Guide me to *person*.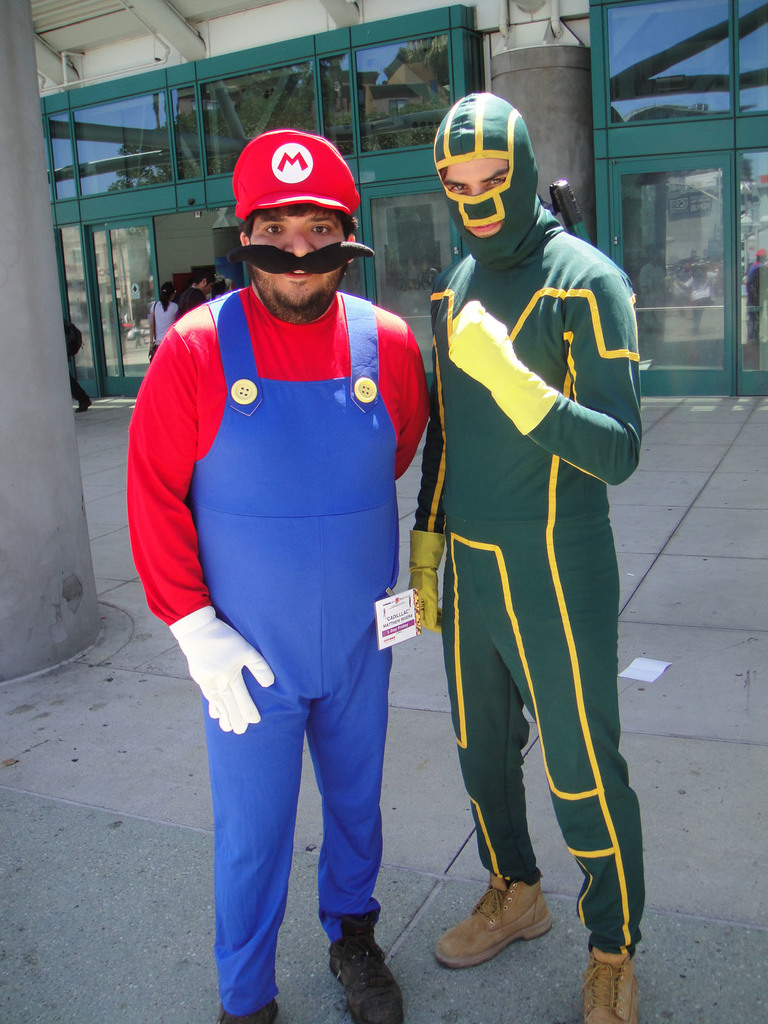
Guidance: 206 276 225 304.
